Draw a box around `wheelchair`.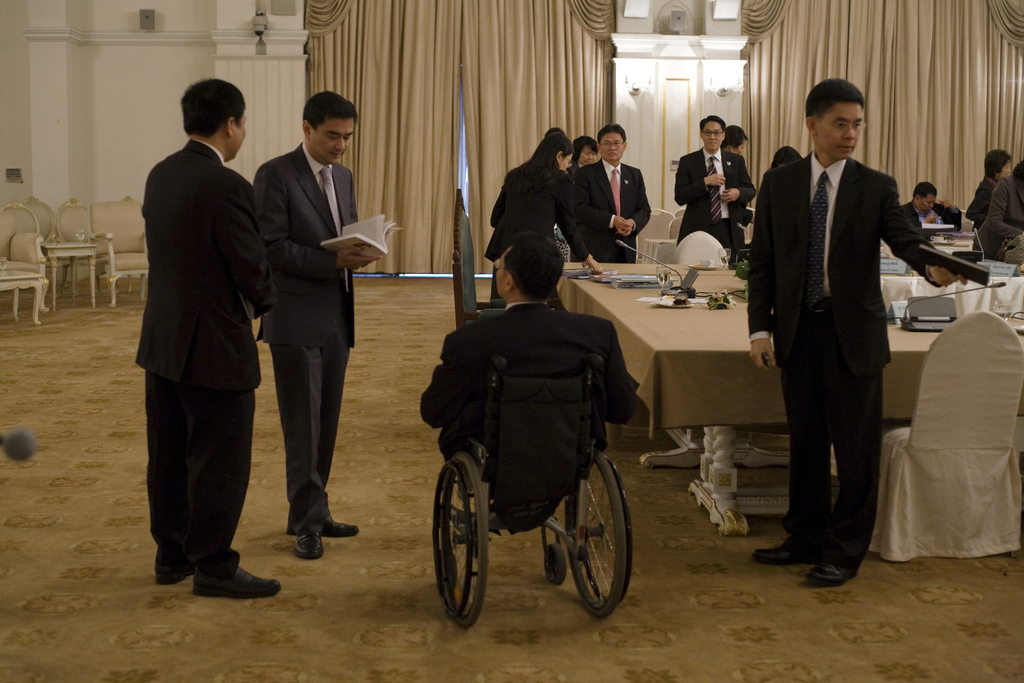
bbox=[419, 286, 637, 616].
